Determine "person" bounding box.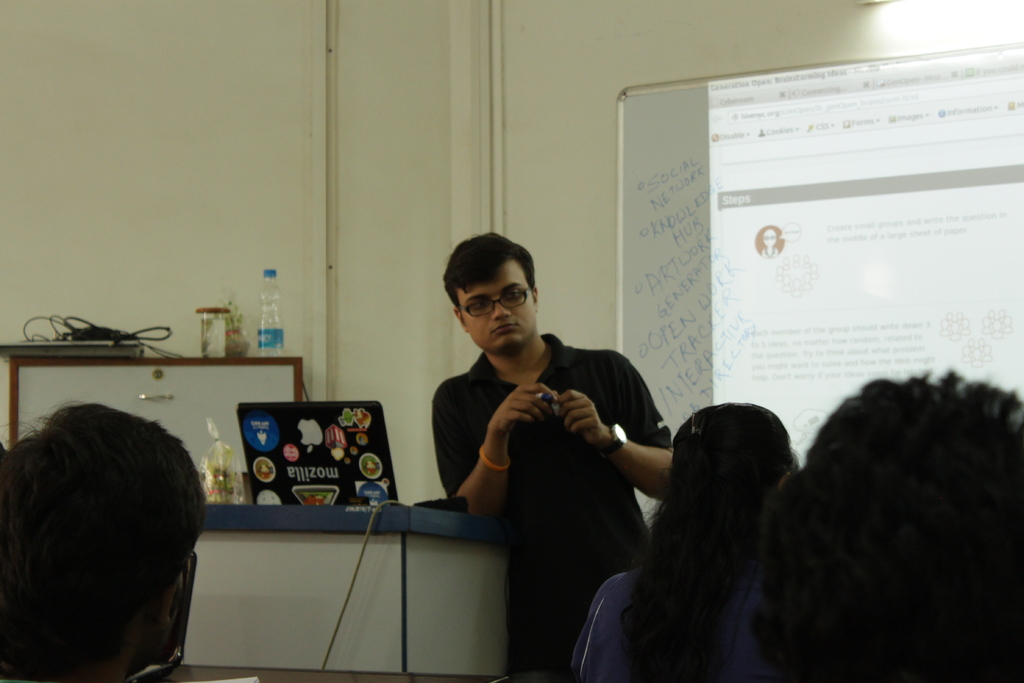
Determined: Rect(0, 391, 187, 682).
